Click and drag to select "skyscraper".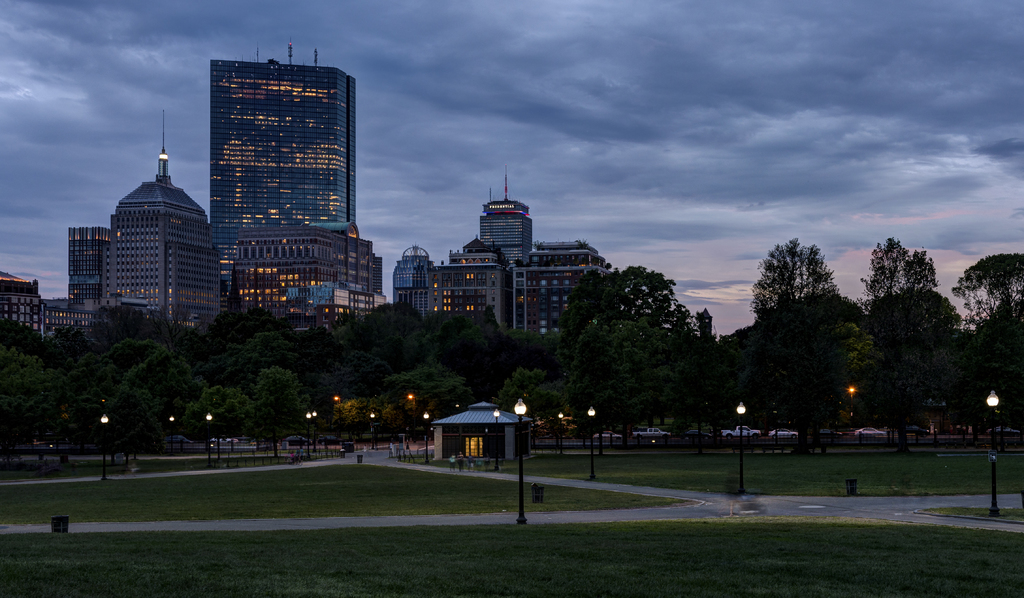
Selection: {"left": 476, "top": 163, "right": 534, "bottom": 273}.
